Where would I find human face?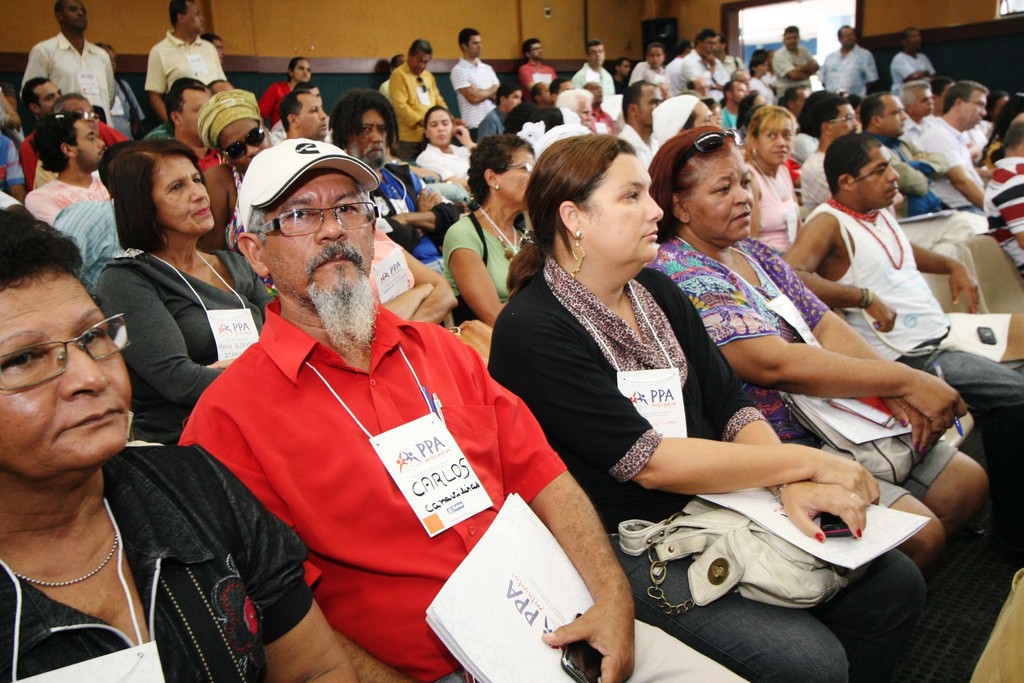
At box=[182, 93, 210, 137].
